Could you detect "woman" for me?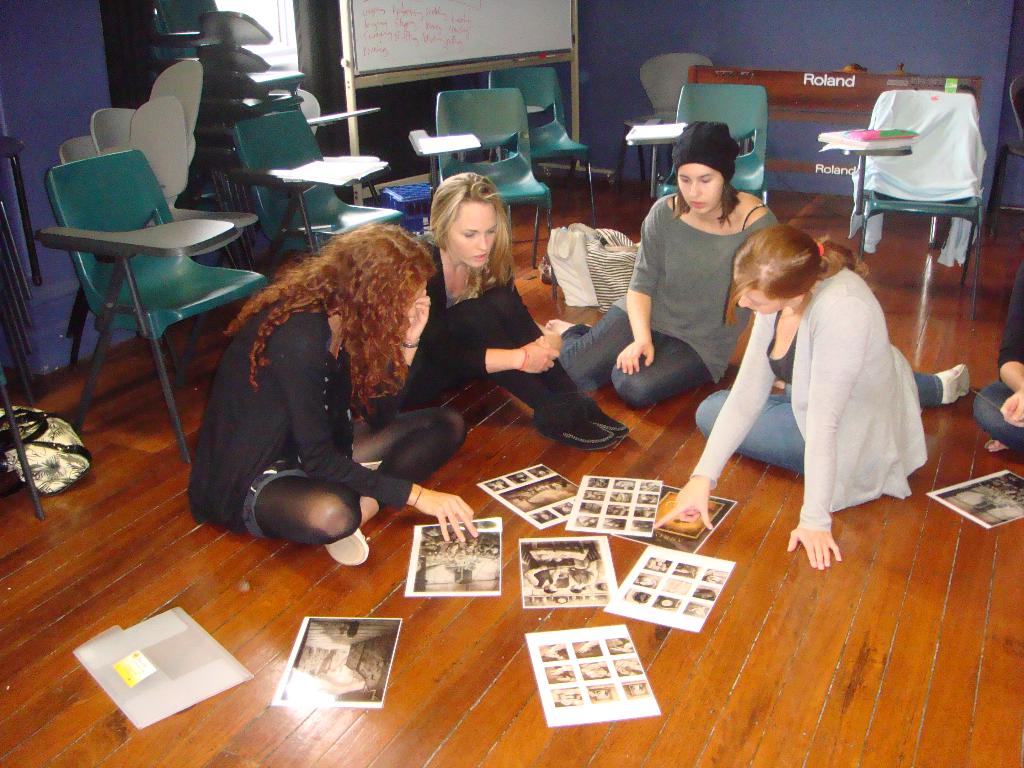
Detection result: pyautogui.locateOnScreen(550, 122, 778, 410).
